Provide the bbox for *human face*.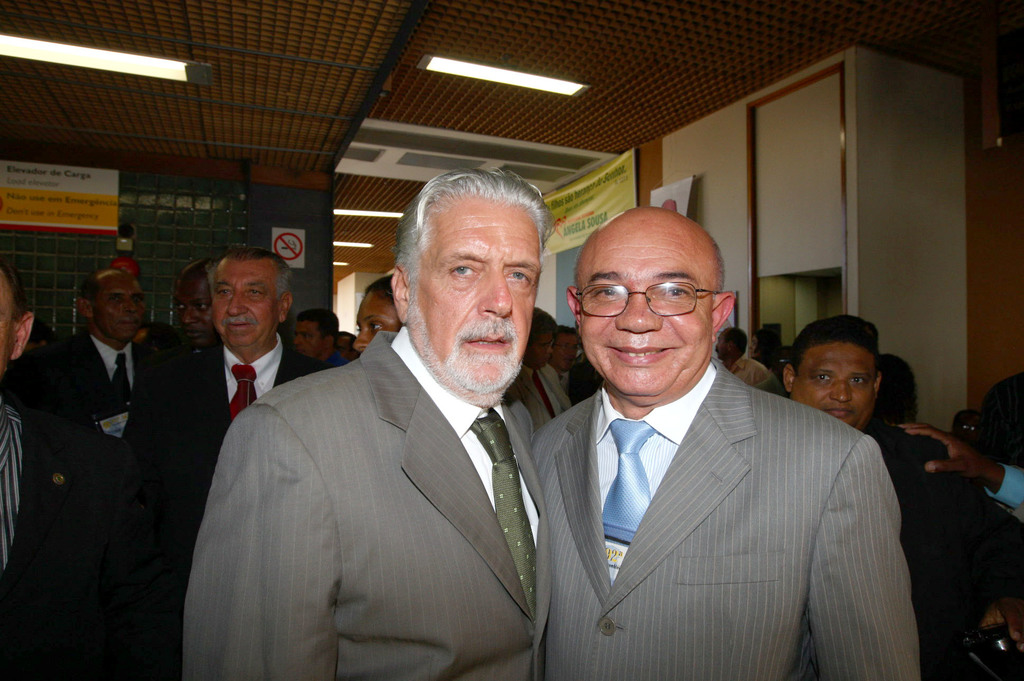
left=289, top=318, right=324, bottom=362.
